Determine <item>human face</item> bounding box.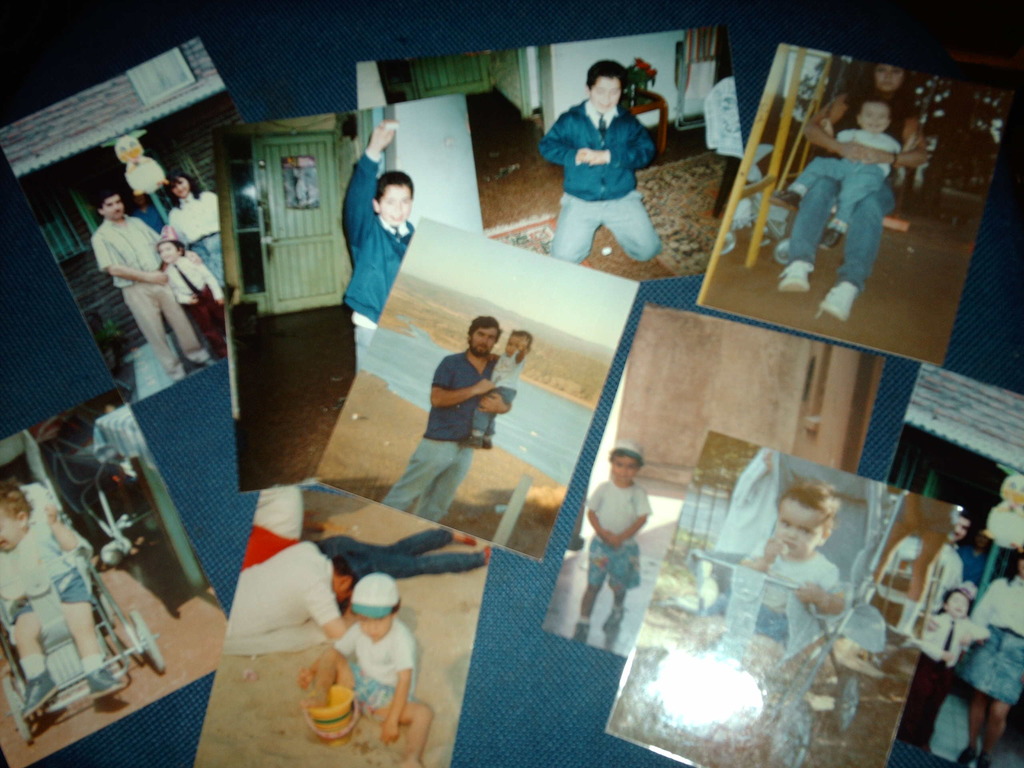
Determined: <bbox>104, 196, 123, 220</bbox>.
